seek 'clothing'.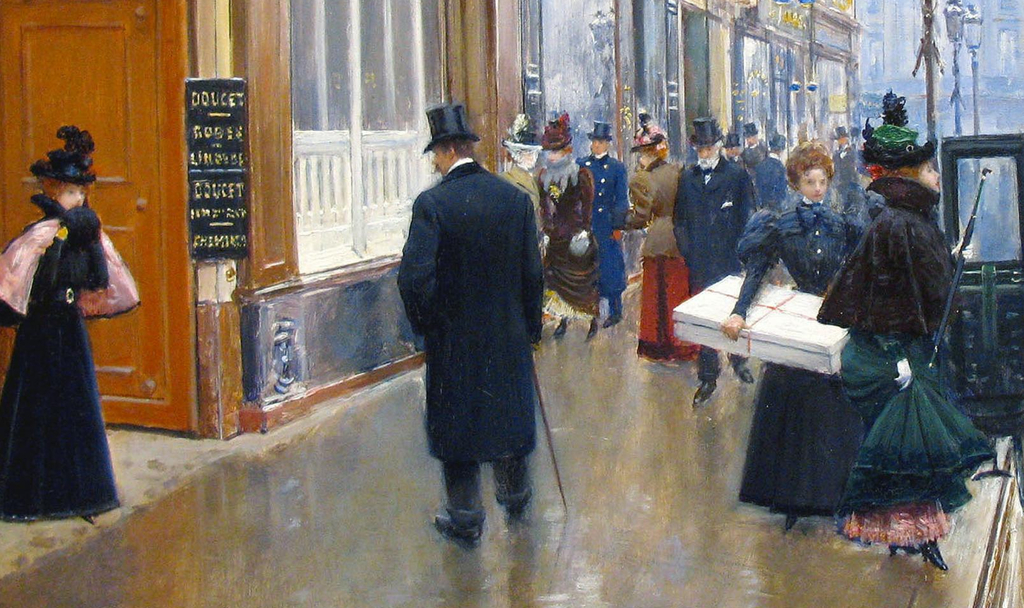
pyautogui.locateOnScreen(740, 194, 872, 516).
